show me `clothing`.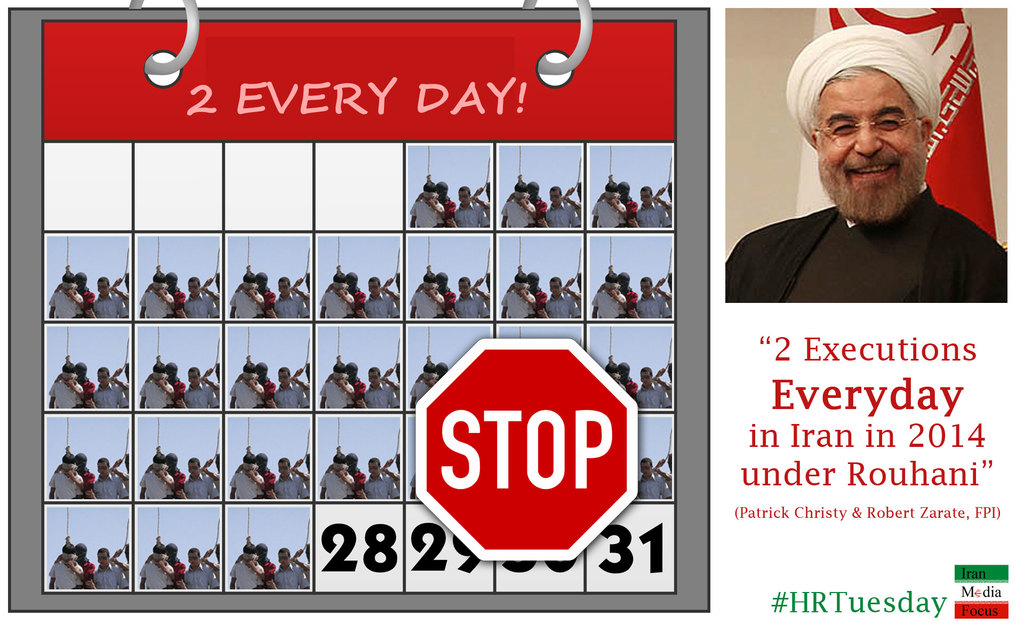
`clothing` is here: l=406, t=287, r=436, b=316.
